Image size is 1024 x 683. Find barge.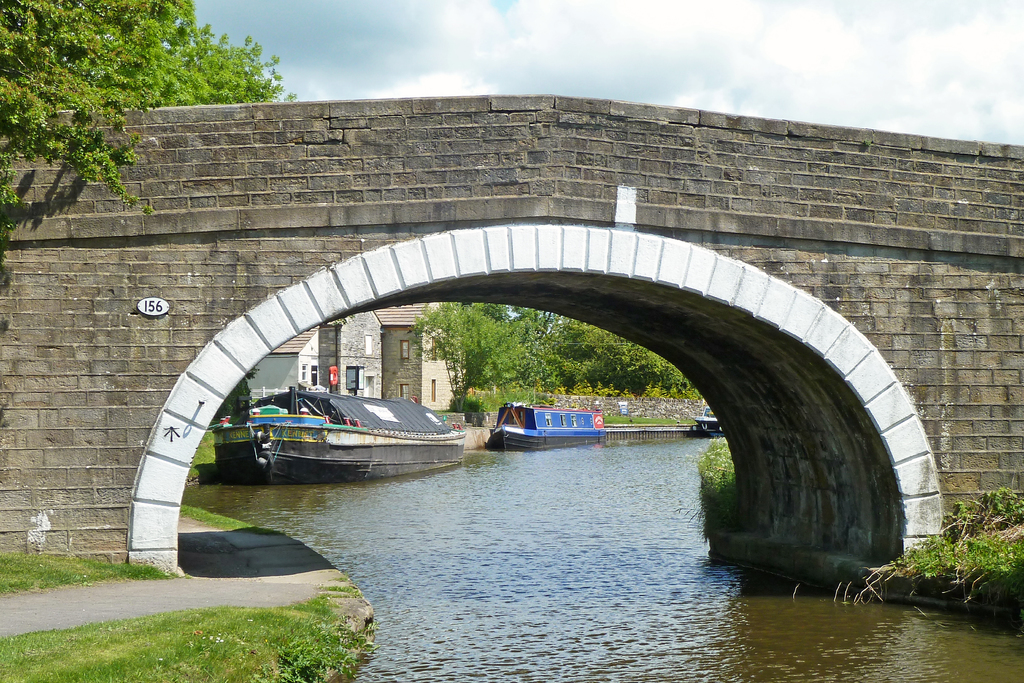
(left=694, top=406, right=724, bottom=438).
